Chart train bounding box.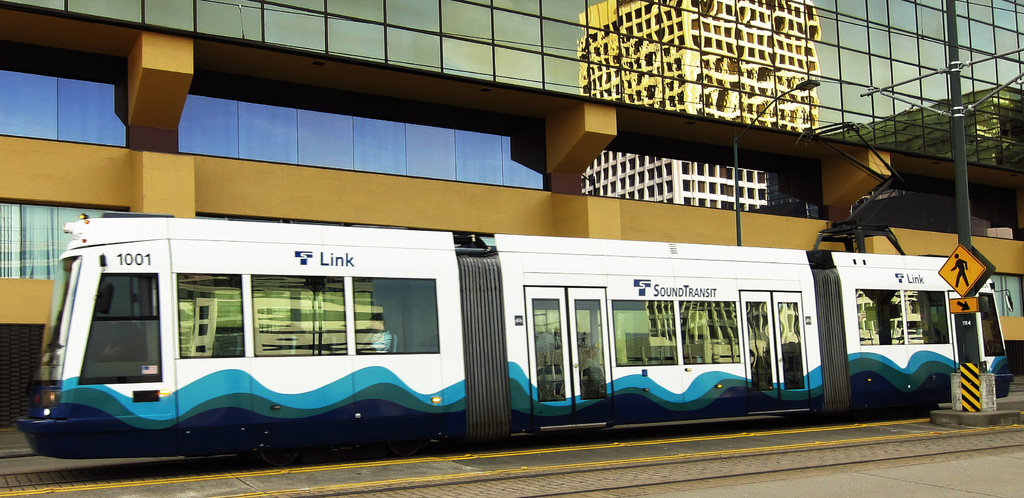
Charted: 12 118 1016 462.
